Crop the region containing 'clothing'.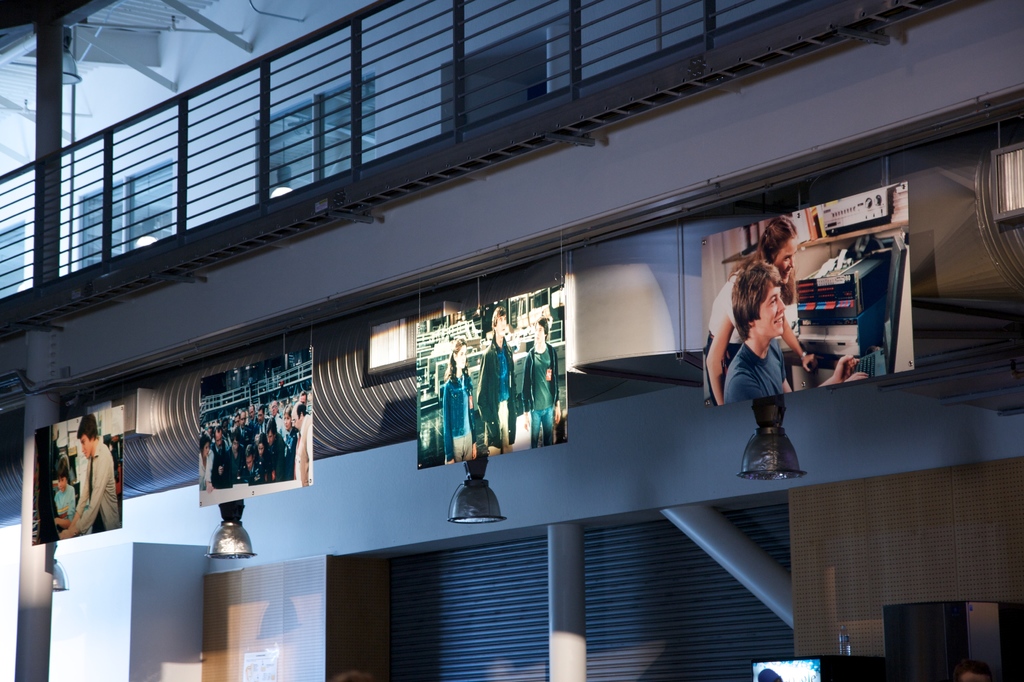
Crop region: left=42, top=430, right=108, bottom=546.
